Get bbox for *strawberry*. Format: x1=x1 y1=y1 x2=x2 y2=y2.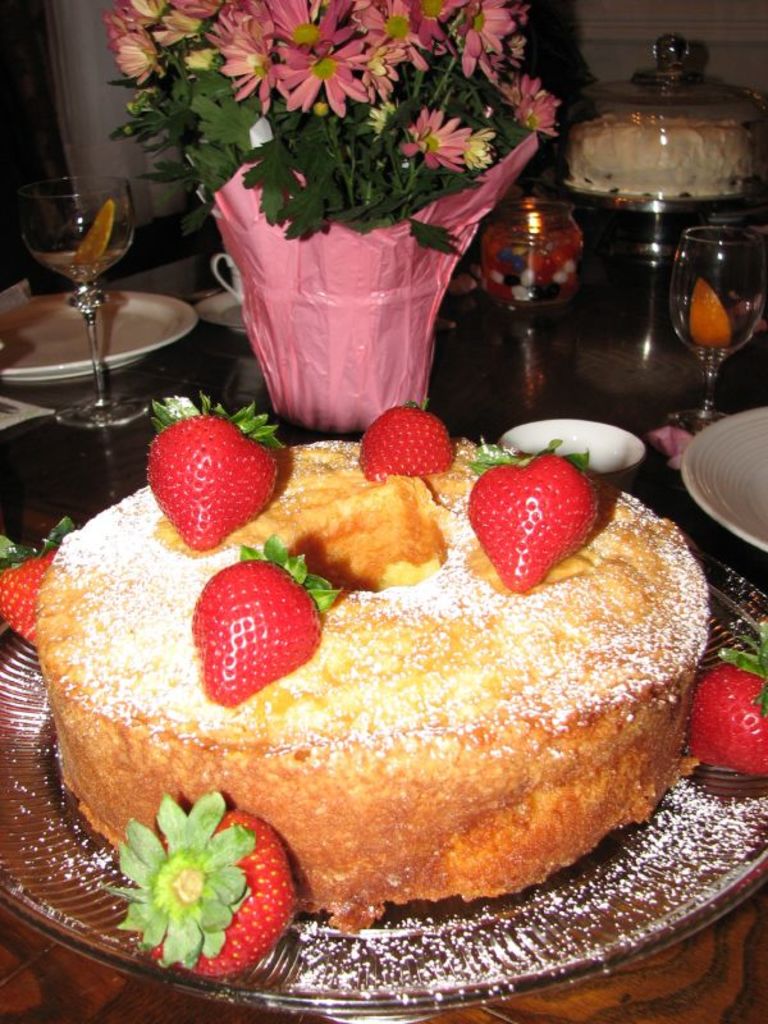
x1=687 y1=618 x2=767 y2=778.
